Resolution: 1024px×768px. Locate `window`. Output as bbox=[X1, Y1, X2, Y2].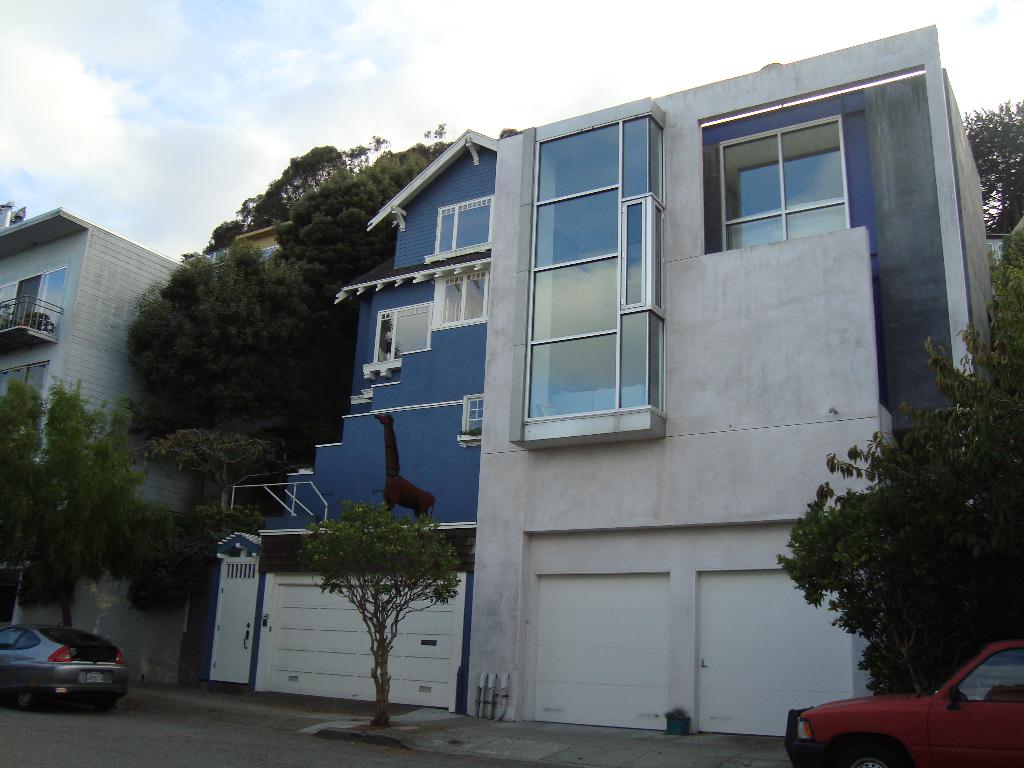
bbox=[710, 90, 876, 251].
